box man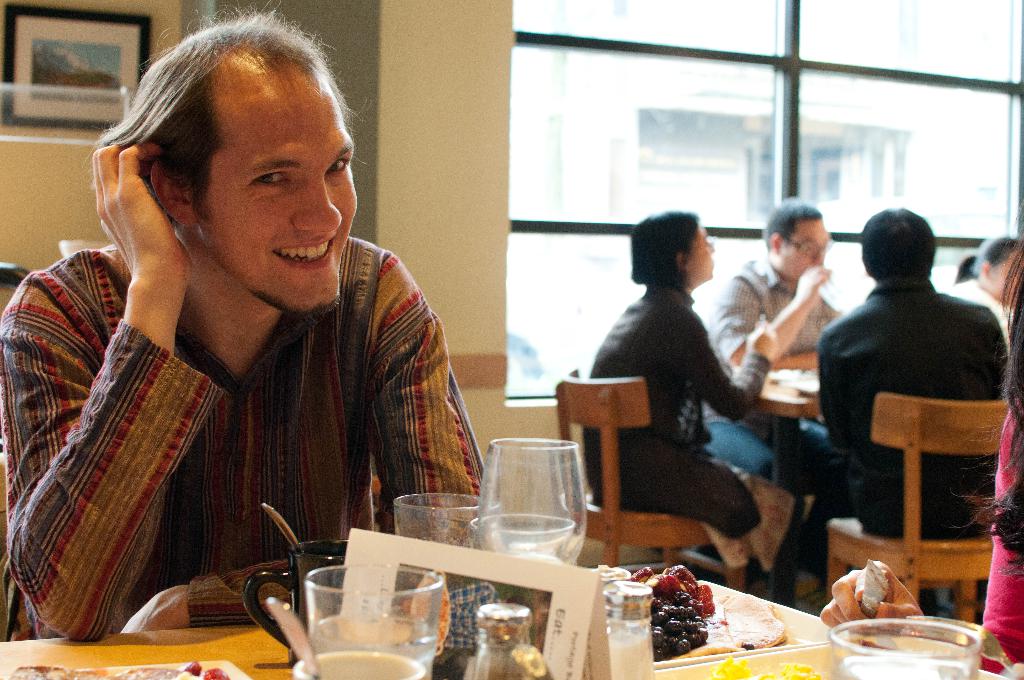
[left=0, top=6, right=490, bottom=647]
